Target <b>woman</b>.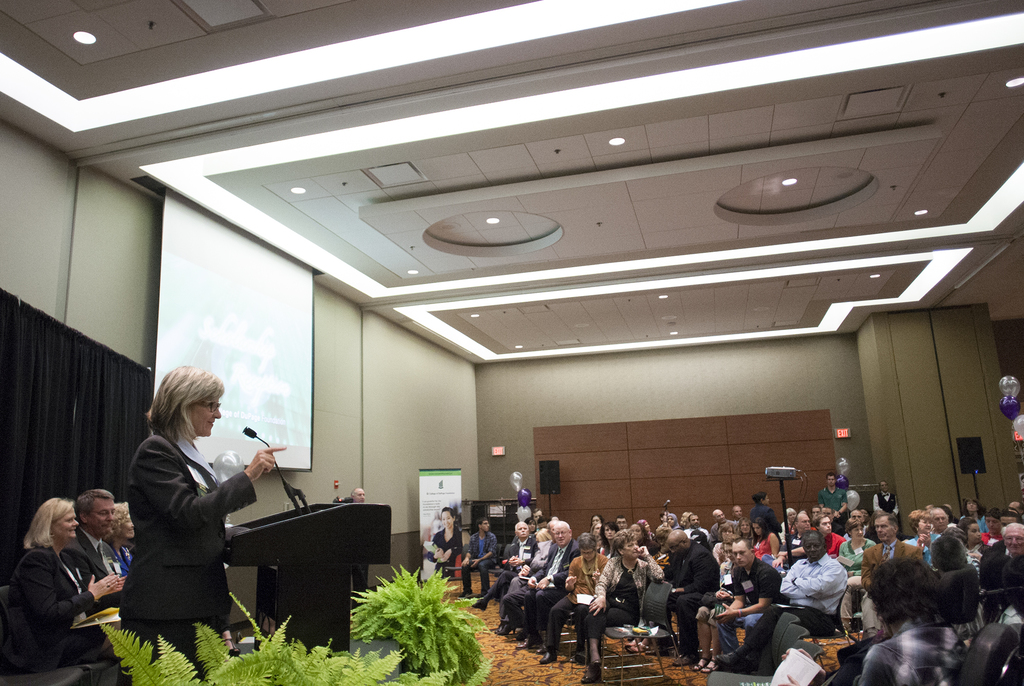
Target region: l=8, t=495, r=120, b=659.
